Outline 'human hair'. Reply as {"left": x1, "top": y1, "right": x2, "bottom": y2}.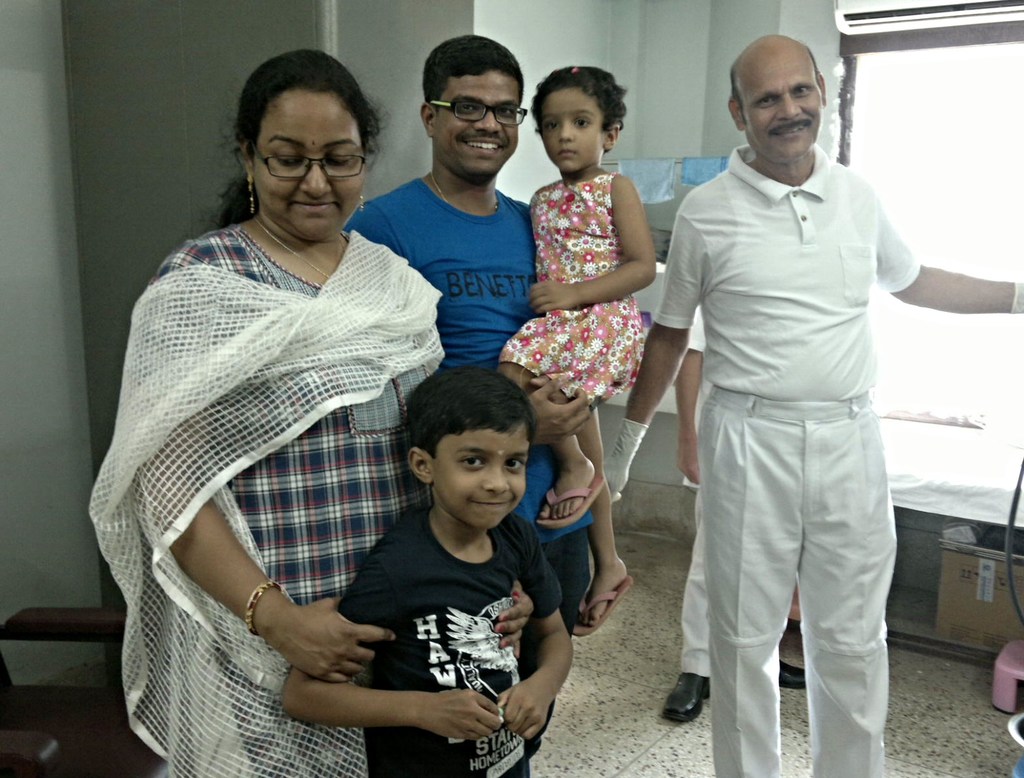
{"left": 225, "top": 42, "right": 377, "bottom": 213}.
